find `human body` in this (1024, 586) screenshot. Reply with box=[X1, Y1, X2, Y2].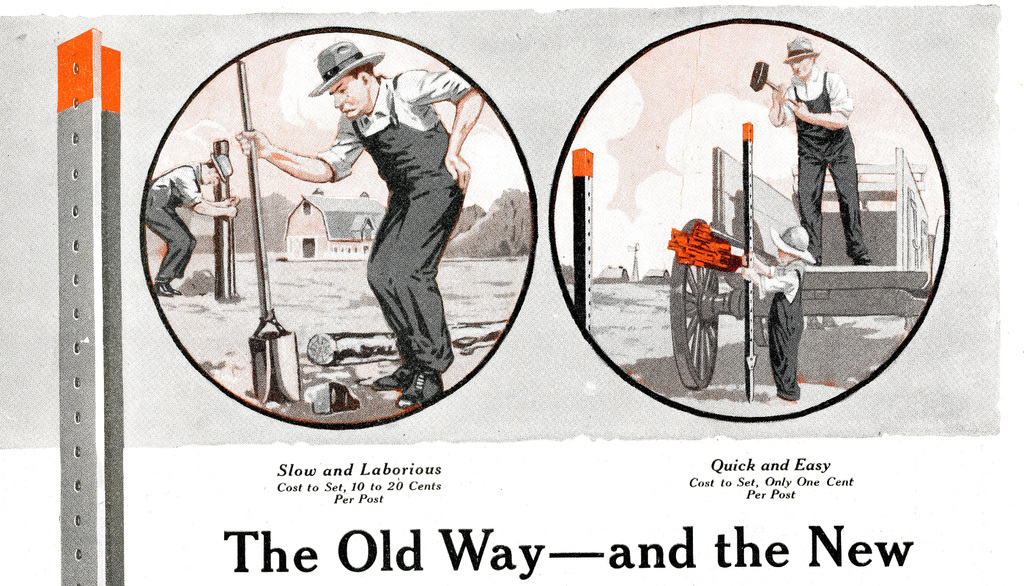
box=[145, 151, 243, 296].
